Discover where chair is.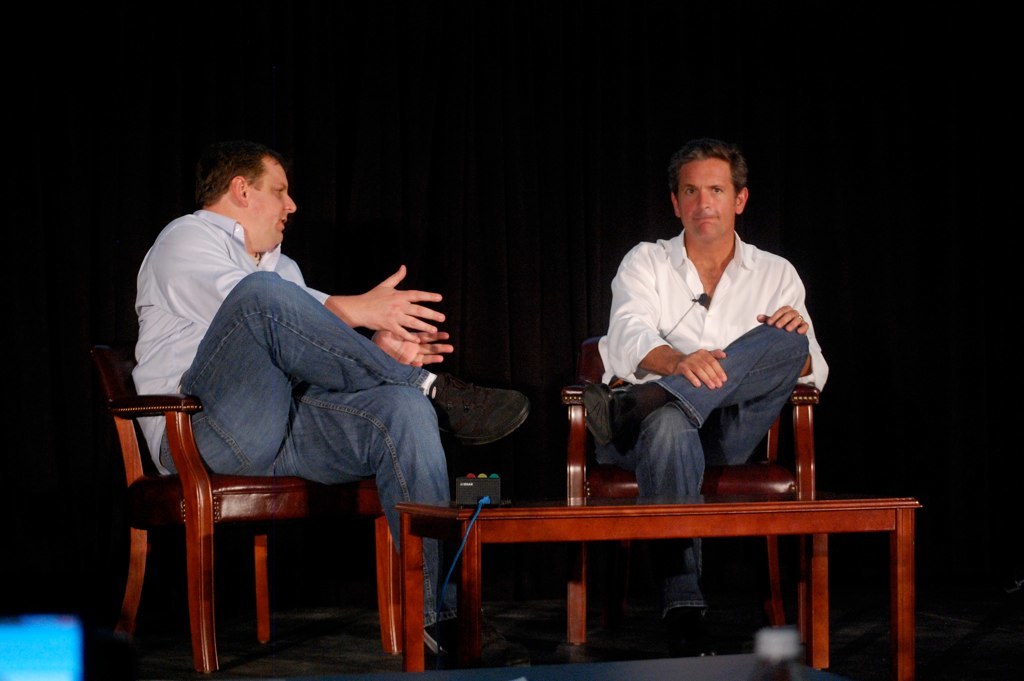
Discovered at <bbox>558, 332, 817, 645</bbox>.
